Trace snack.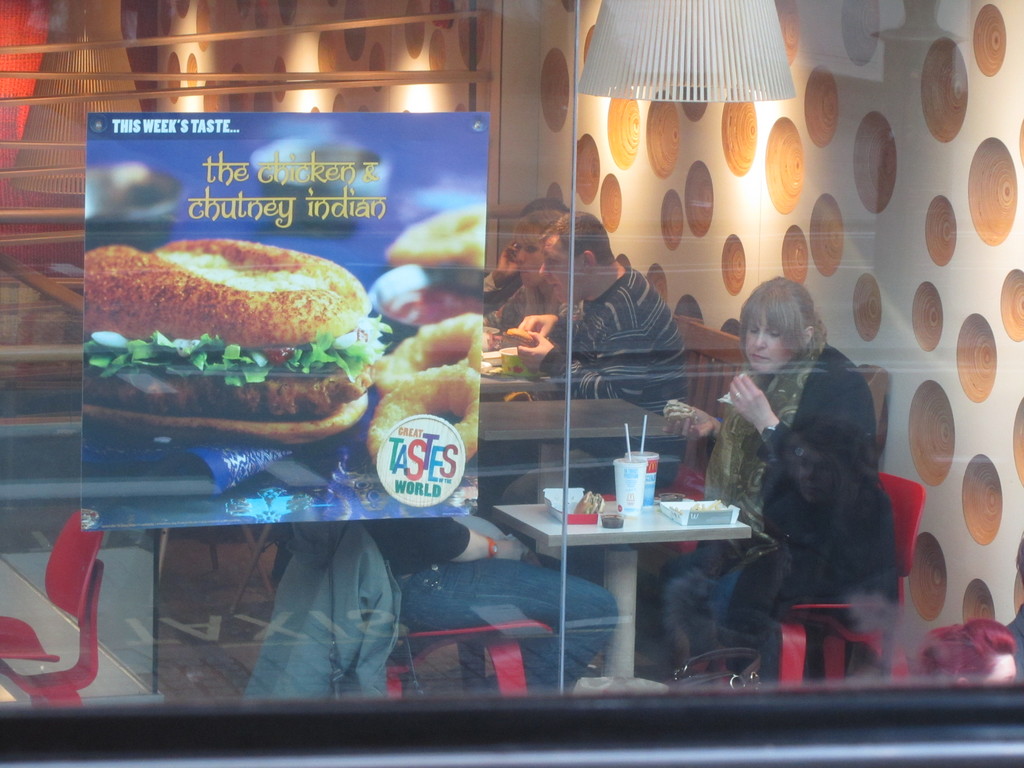
Traced to detection(572, 490, 605, 516).
